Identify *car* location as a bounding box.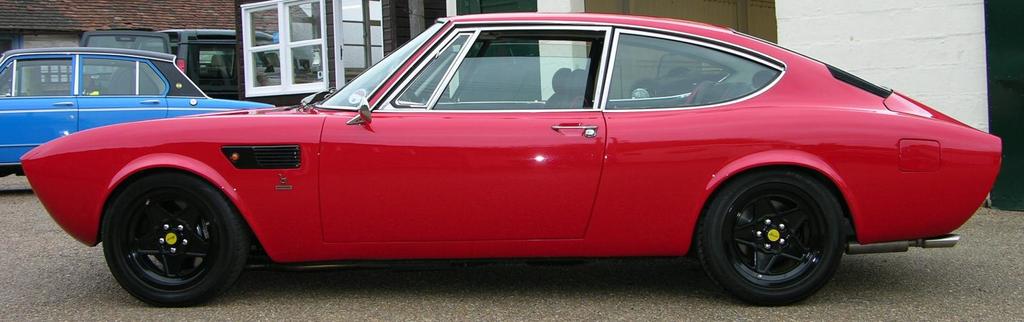
bbox(0, 48, 275, 180).
